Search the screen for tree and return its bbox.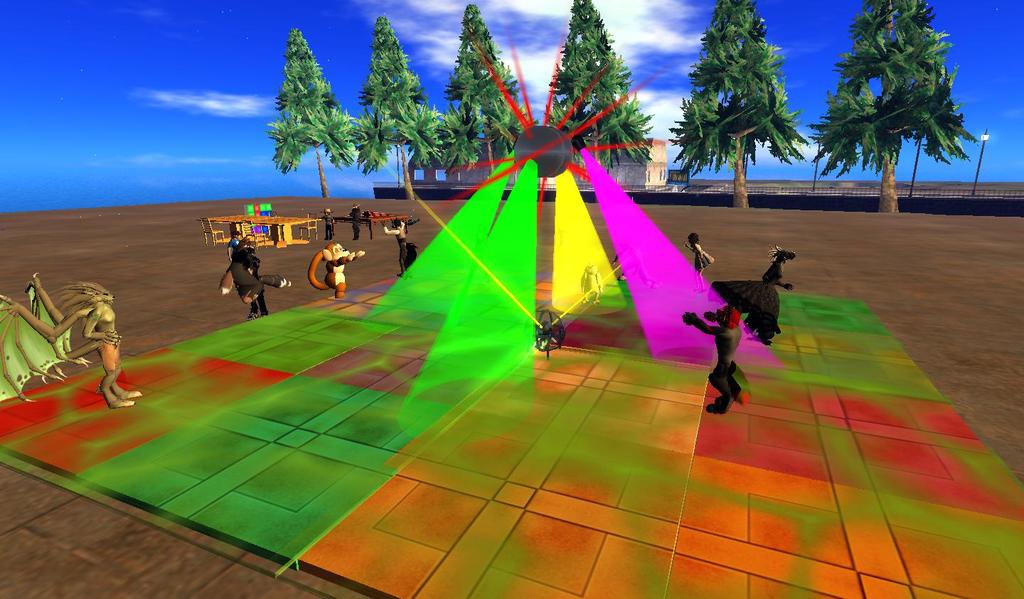
Found: {"x1": 277, "y1": 19, "x2": 376, "y2": 220}.
